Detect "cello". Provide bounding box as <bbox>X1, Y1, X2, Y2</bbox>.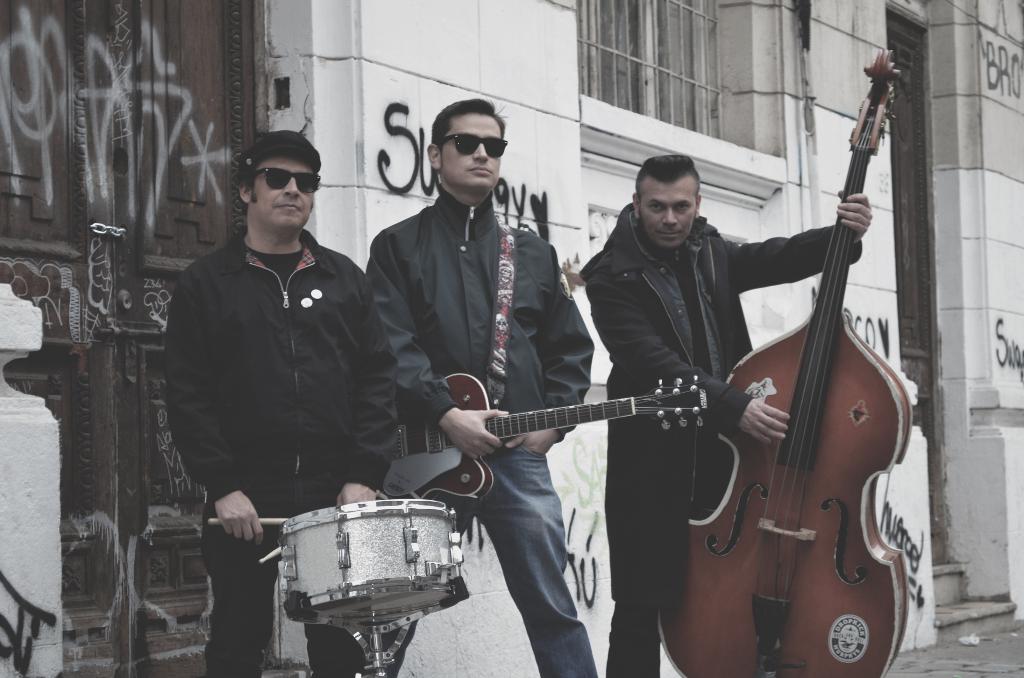
<bbox>657, 49, 909, 677</bbox>.
